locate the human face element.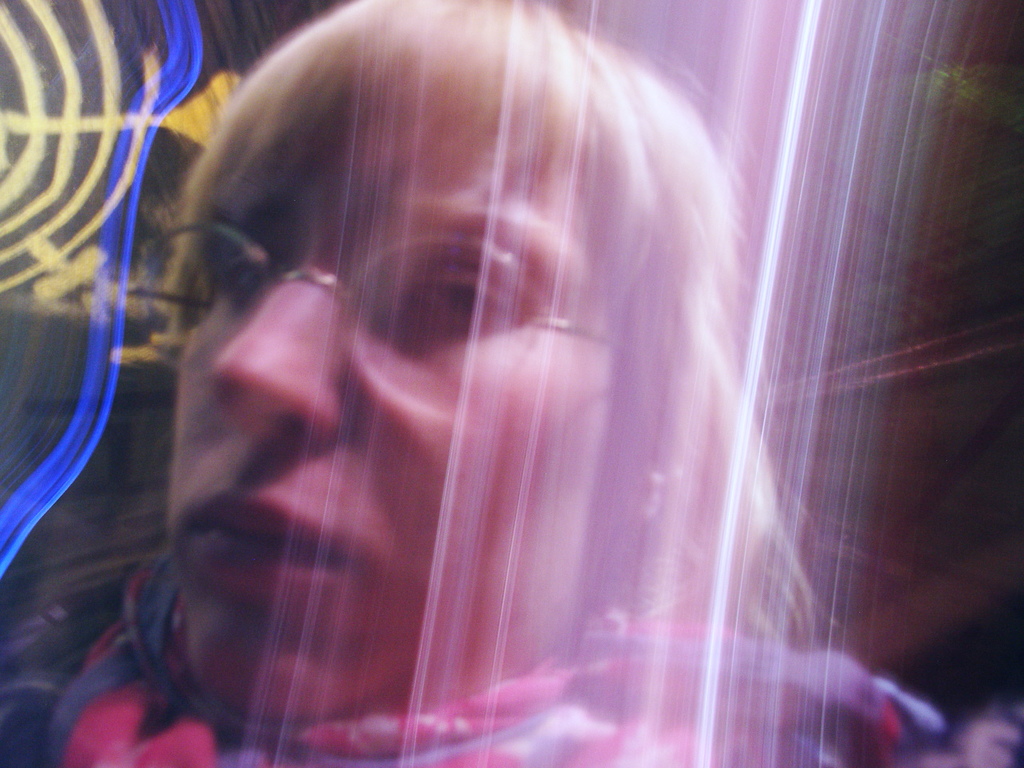
Element bbox: rect(167, 101, 642, 711).
